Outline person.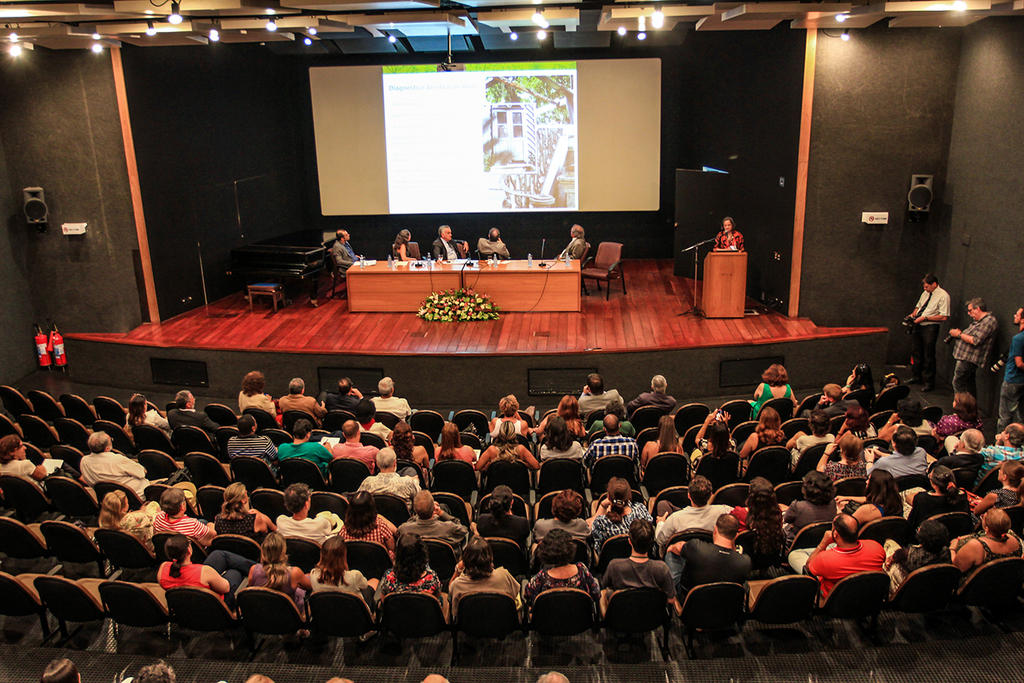
Outline: x1=76 y1=430 x2=164 y2=503.
